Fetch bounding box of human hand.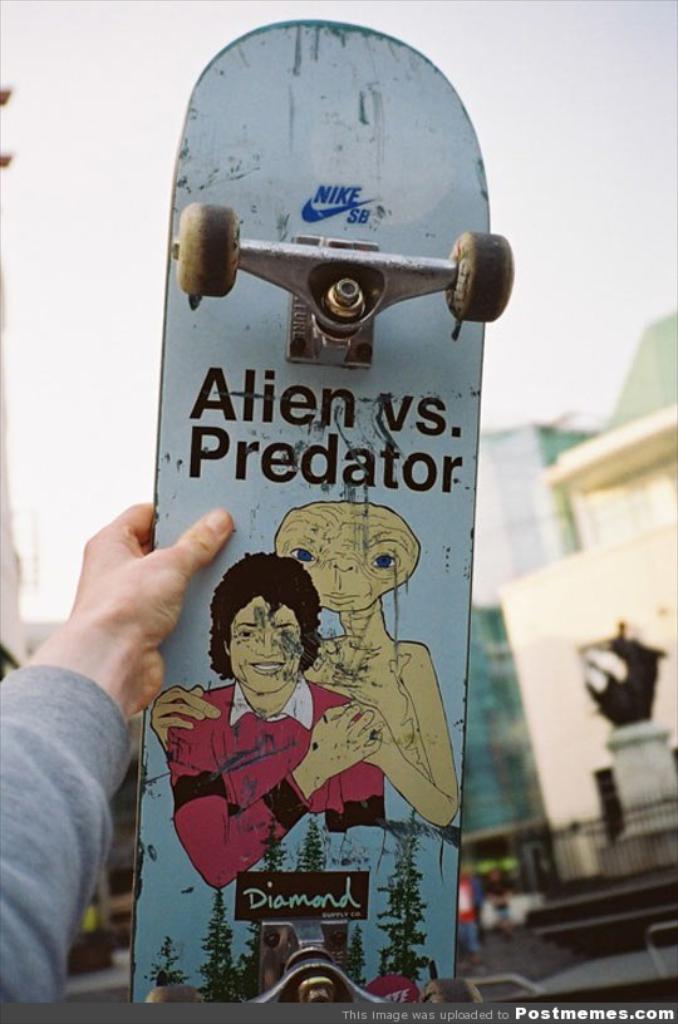
Bbox: (left=36, top=493, right=227, bottom=675).
